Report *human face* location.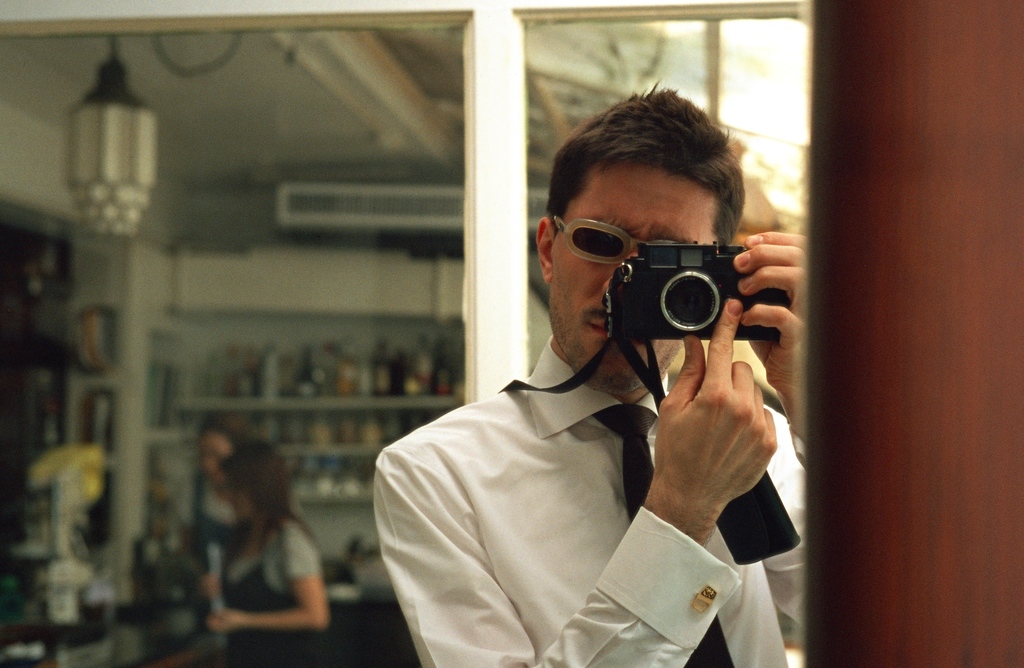
Report: (192,438,226,489).
